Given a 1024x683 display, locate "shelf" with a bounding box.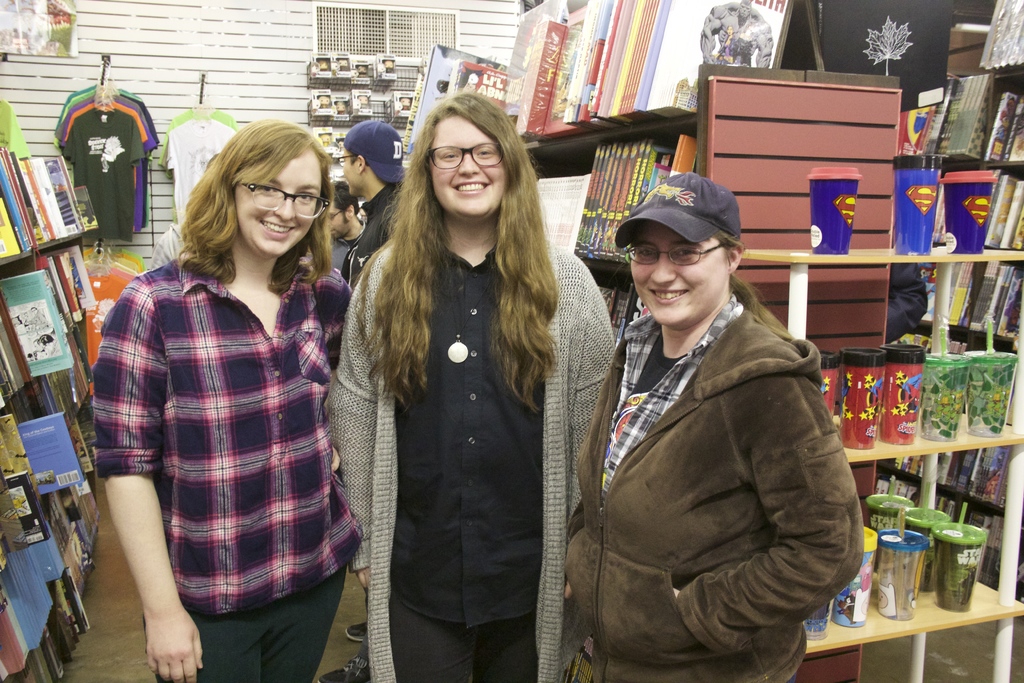
Located: 740, 240, 1023, 682.
